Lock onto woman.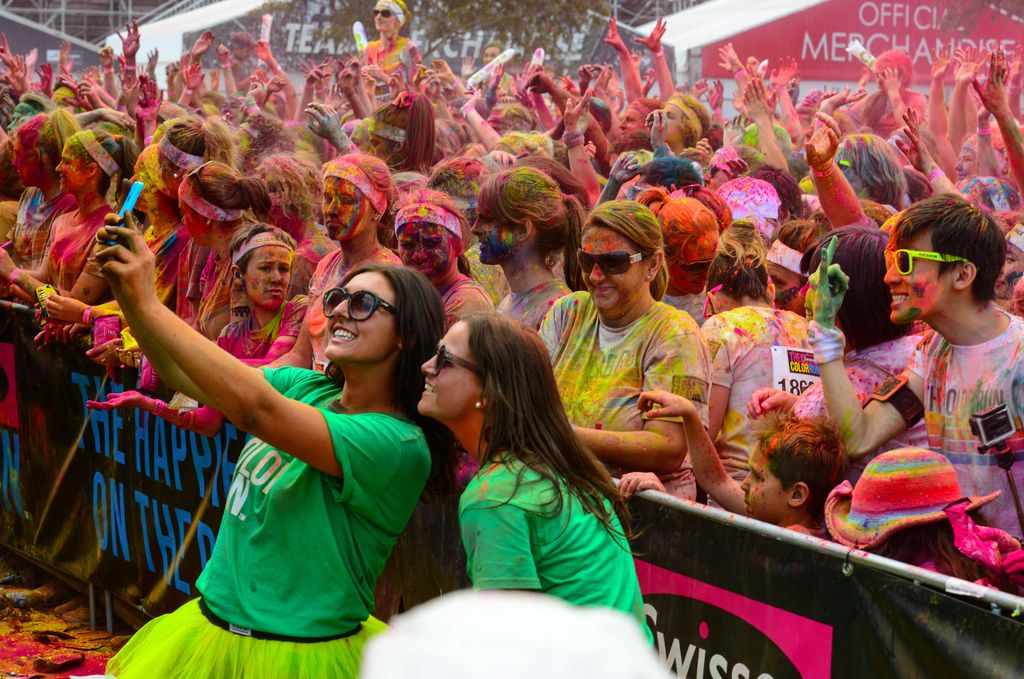
Locked: (0, 122, 137, 338).
